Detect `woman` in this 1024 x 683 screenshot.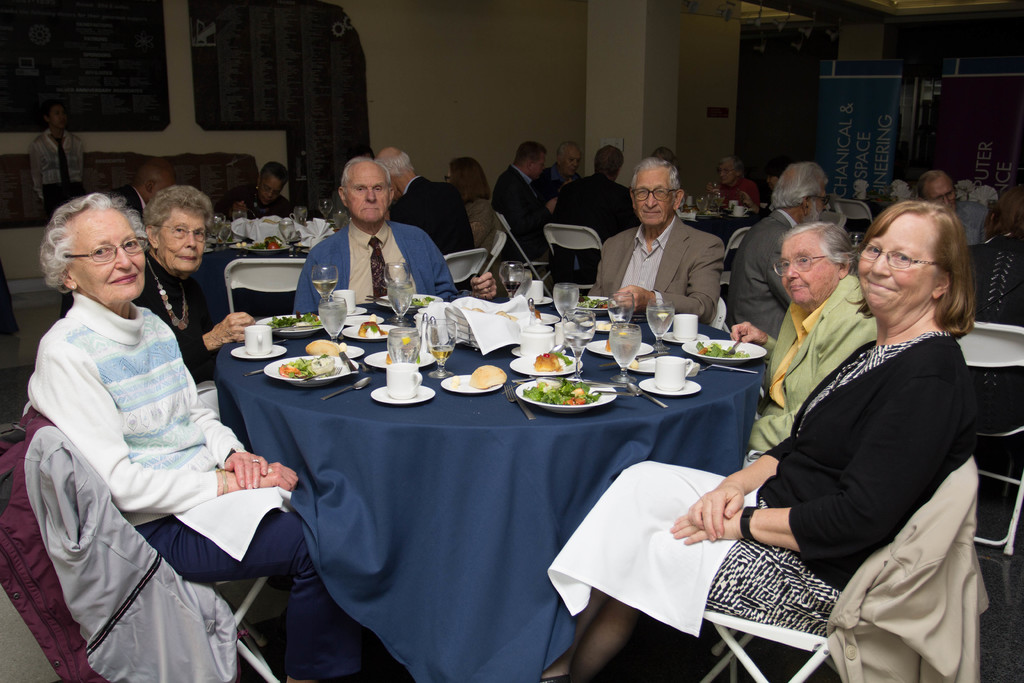
Detection: <region>60, 185, 259, 374</region>.
